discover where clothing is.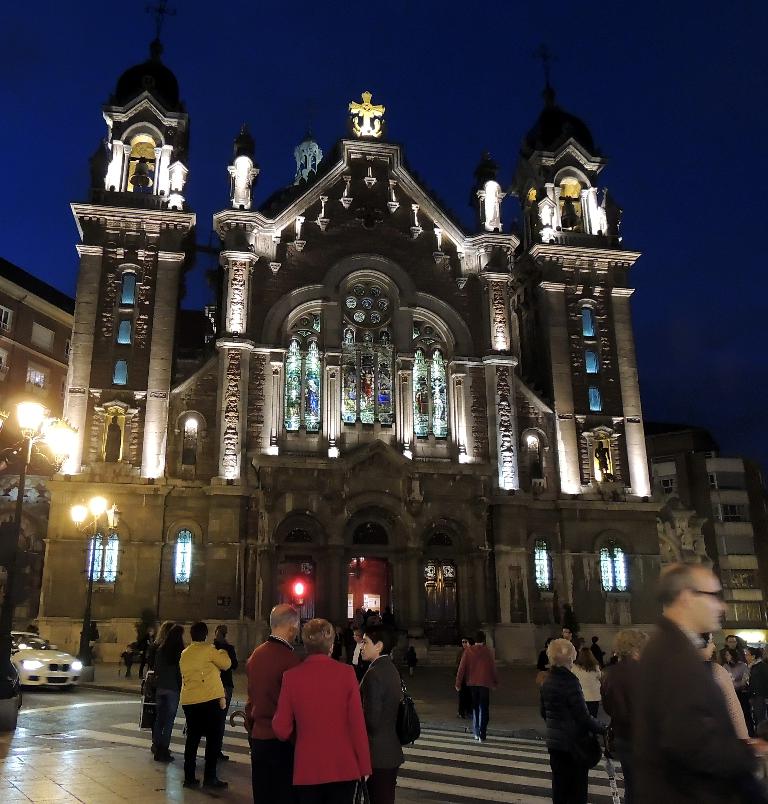
Discovered at {"left": 534, "top": 667, "right": 607, "bottom": 796}.
